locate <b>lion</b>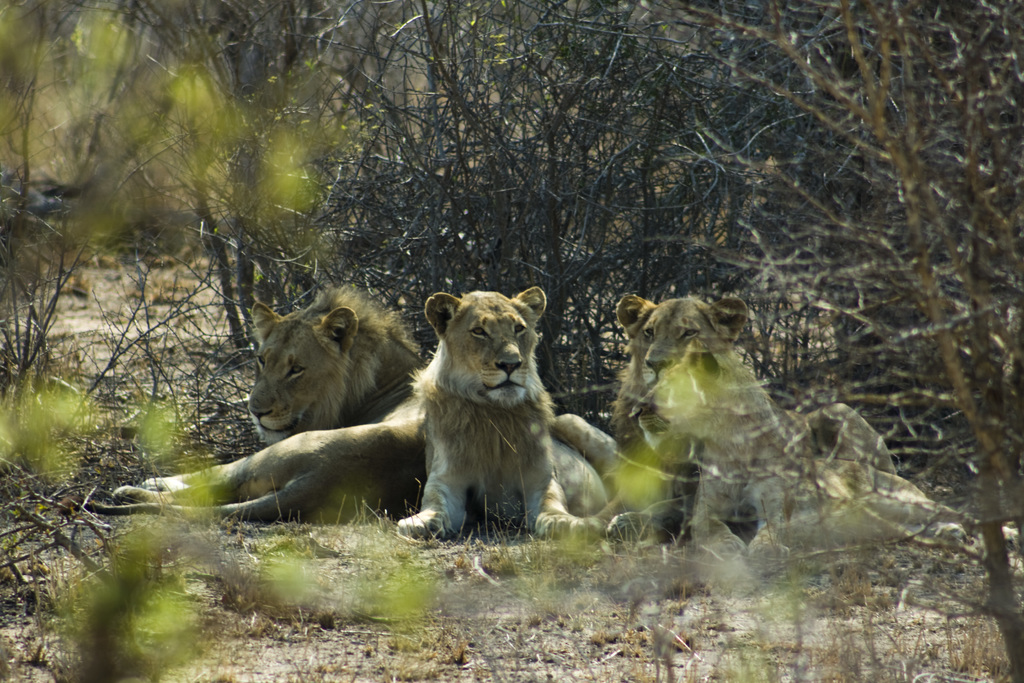
[x1=396, y1=285, x2=607, y2=537]
